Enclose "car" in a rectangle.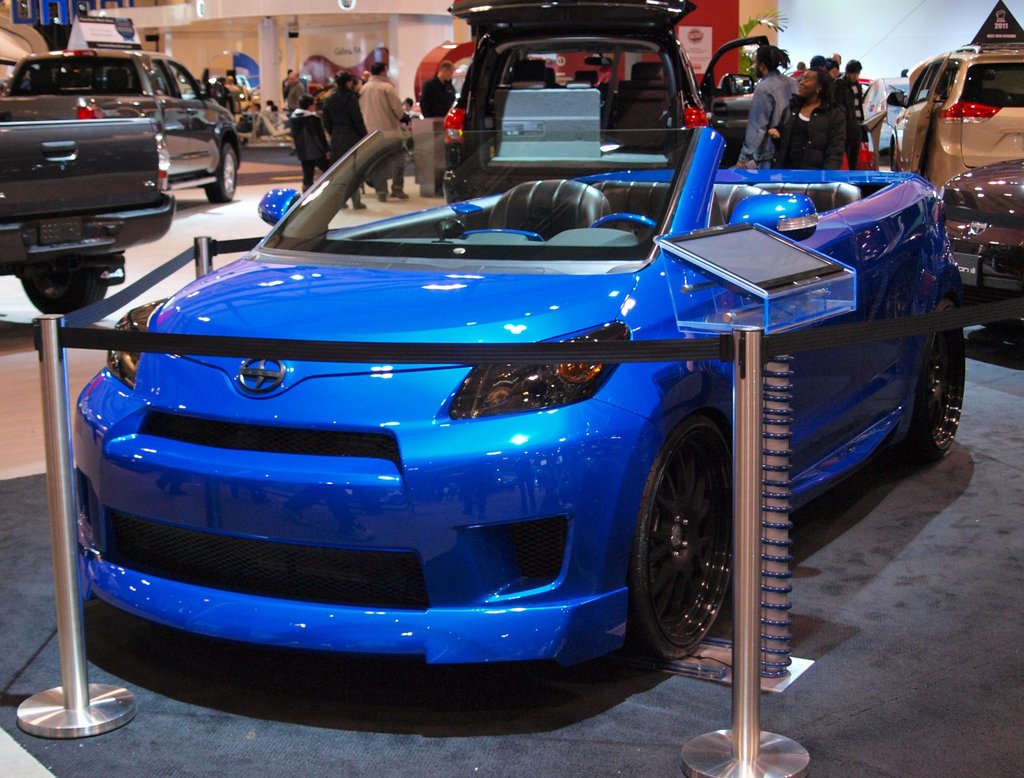
(39,49,941,731).
